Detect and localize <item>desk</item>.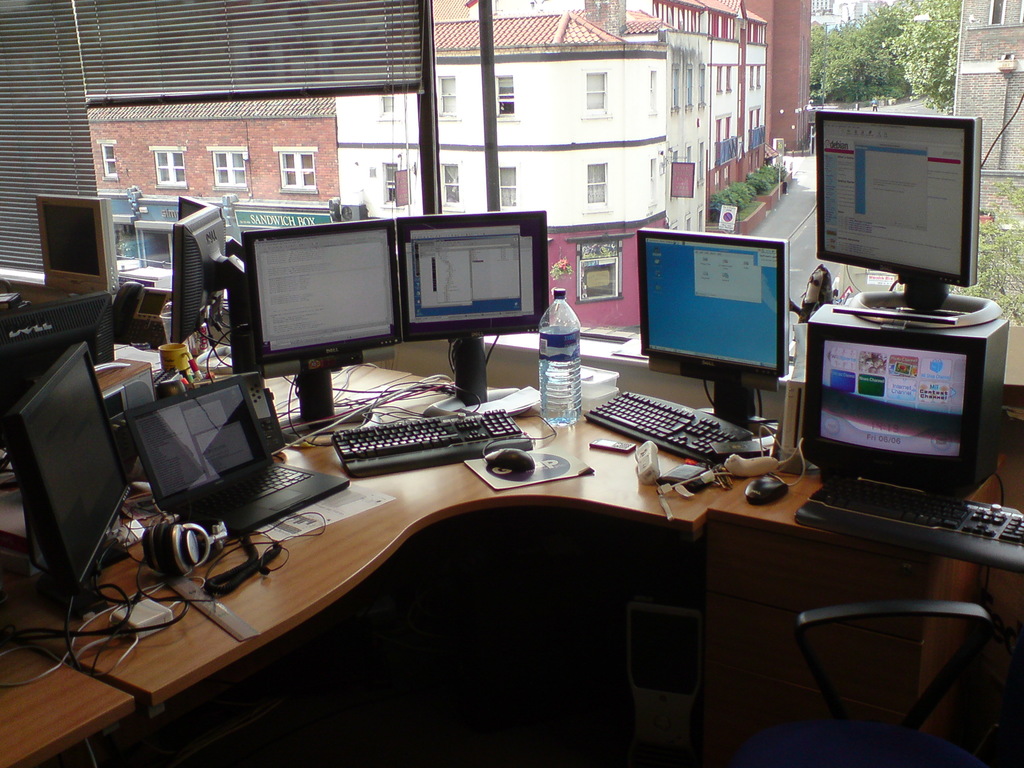
Localized at bbox=[0, 373, 1009, 767].
